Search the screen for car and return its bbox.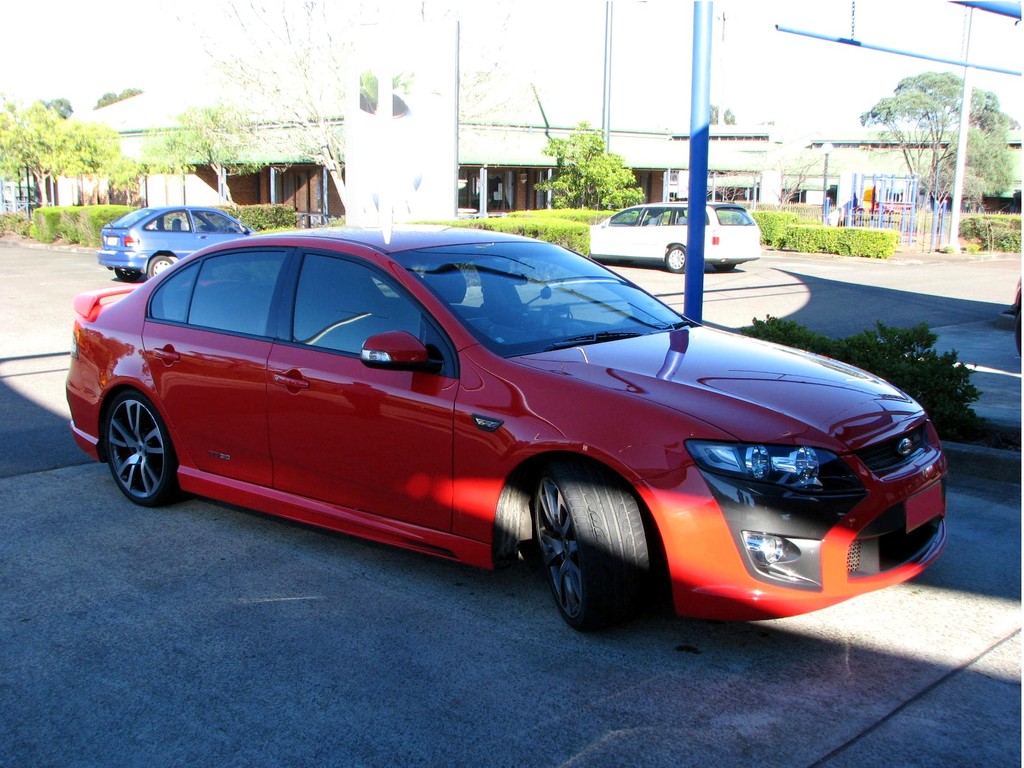
Found: (x1=64, y1=232, x2=959, y2=640).
